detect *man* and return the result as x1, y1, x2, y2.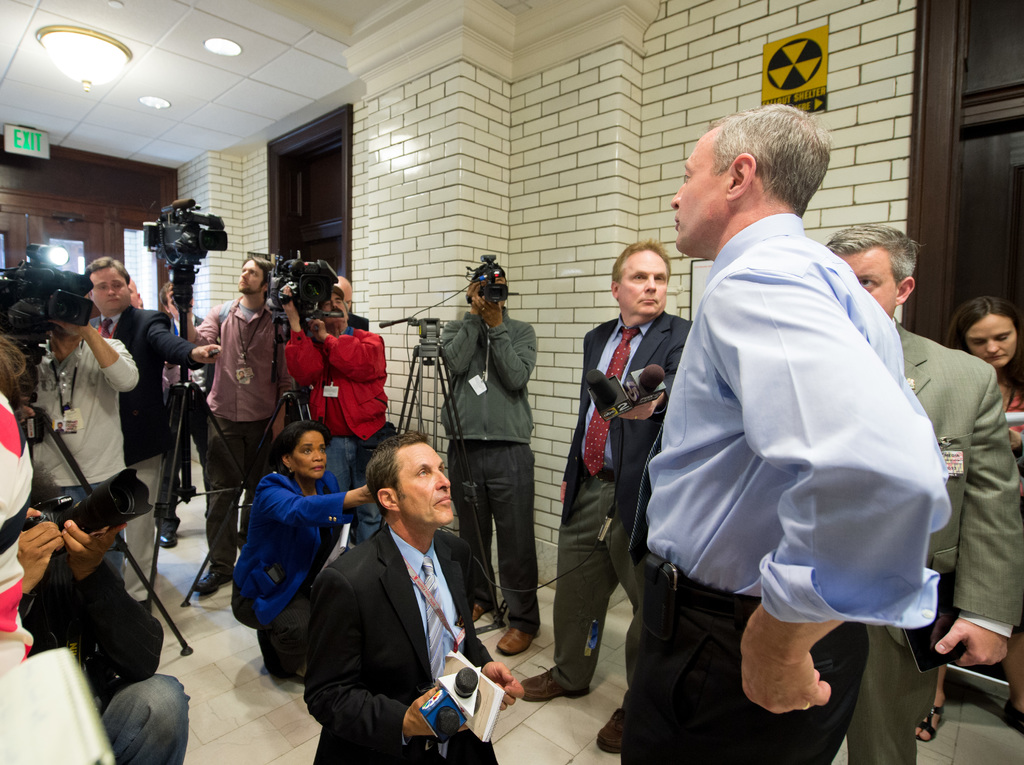
283, 274, 400, 536.
